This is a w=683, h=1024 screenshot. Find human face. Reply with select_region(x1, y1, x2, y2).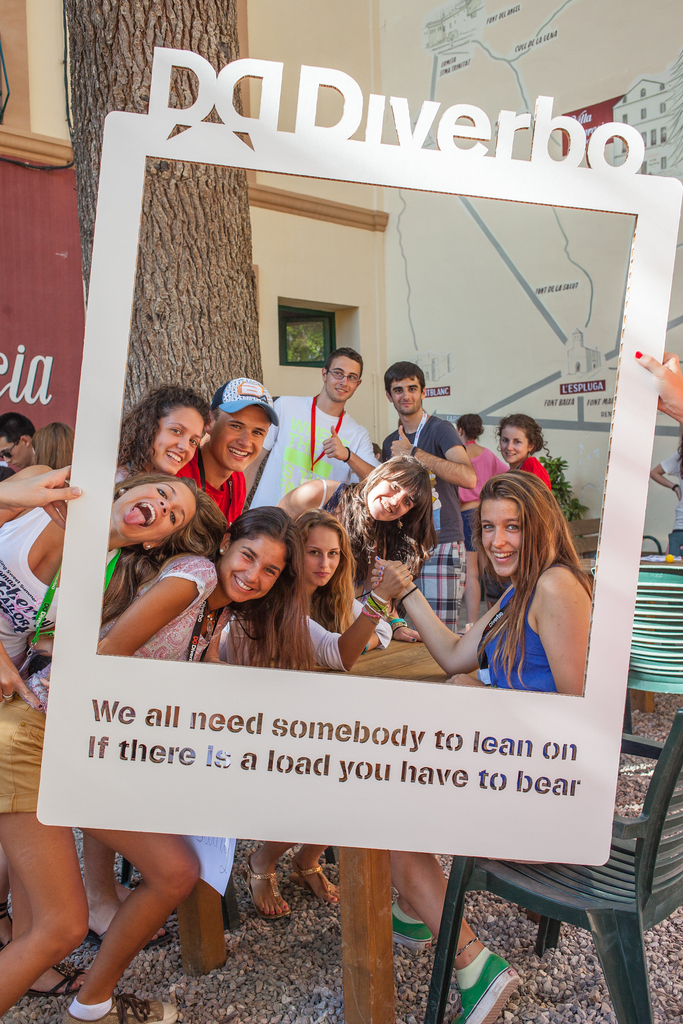
select_region(219, 534, 282, 600).
